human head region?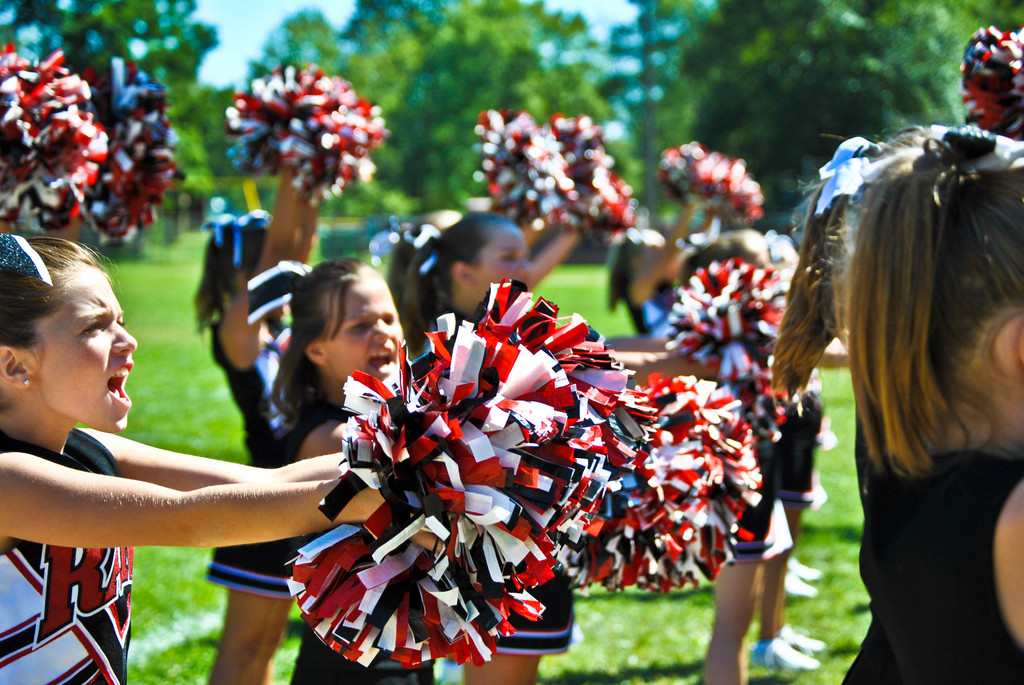
box=[208, 209, 292, 322]
